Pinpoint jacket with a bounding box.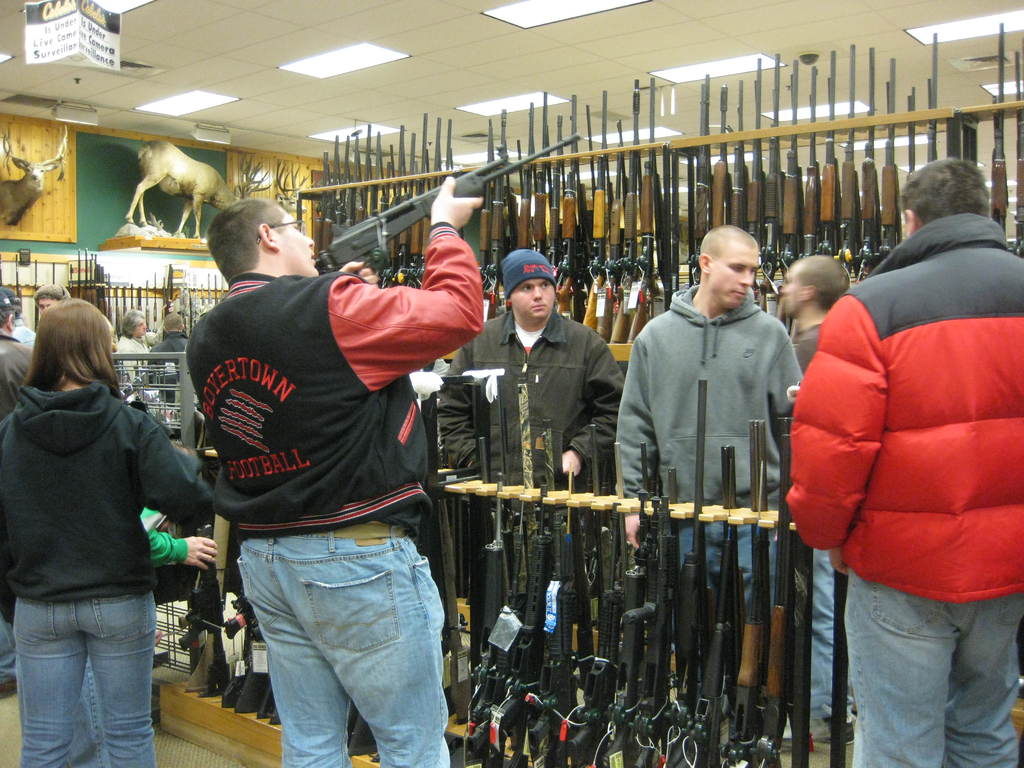
(left=0, top=333, right=35, bottom=419).
